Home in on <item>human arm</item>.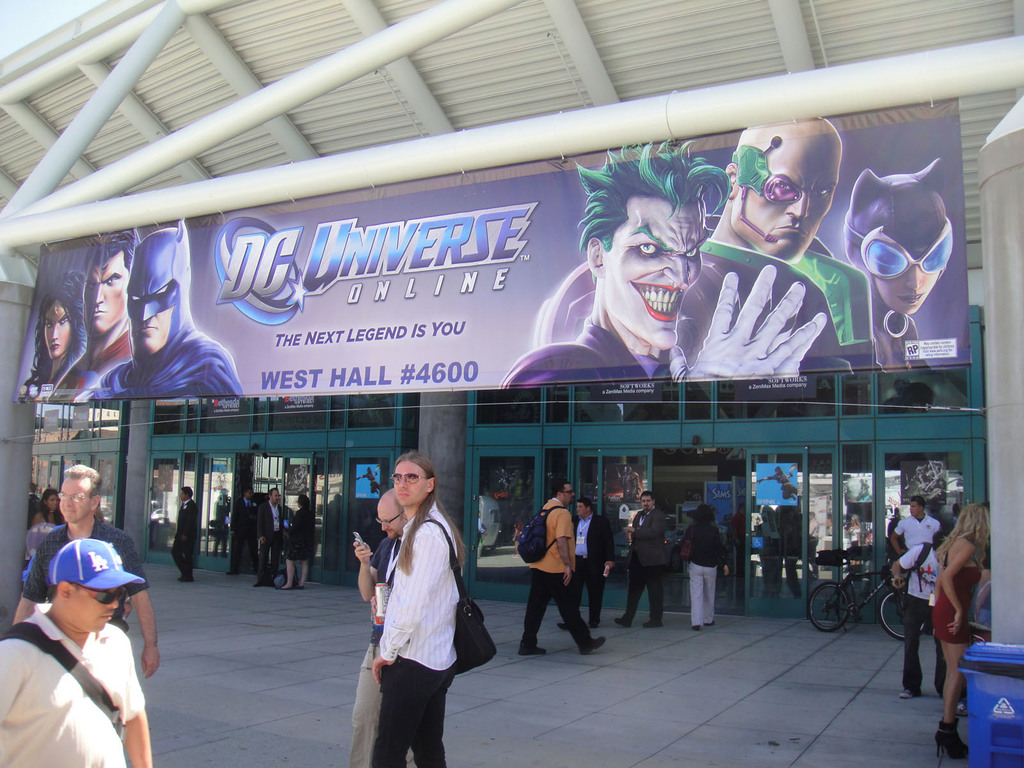
Homed in at select_region(556, 511, 572, 587).
